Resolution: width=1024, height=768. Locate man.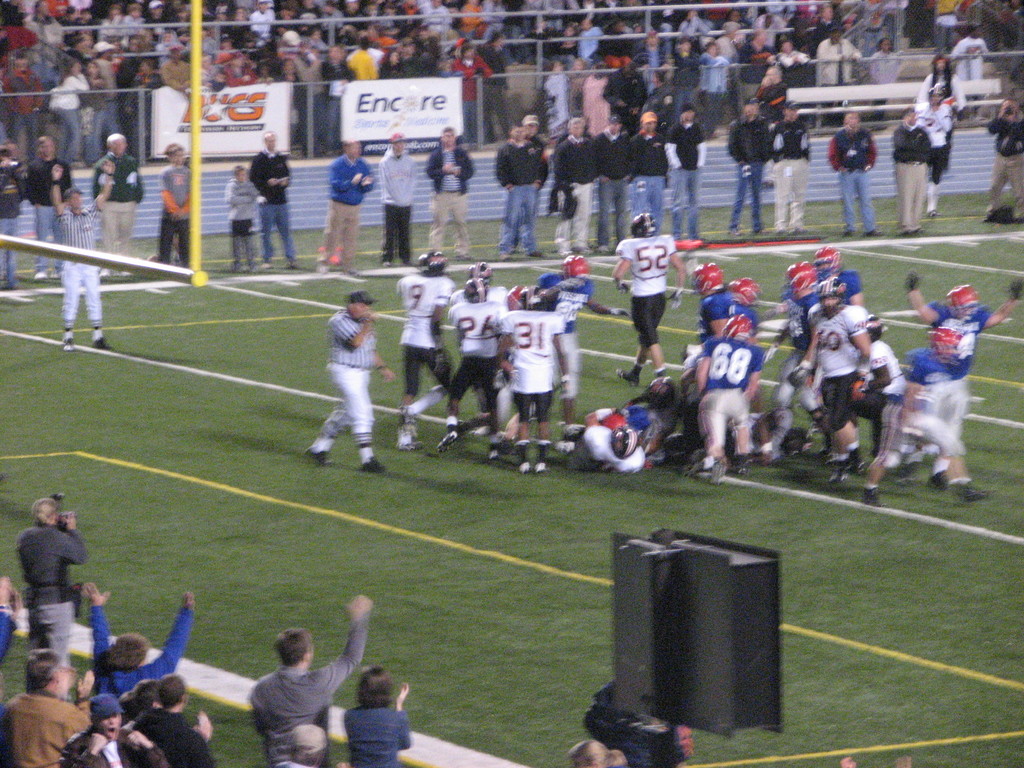
crop(382, 148, 408, 260).
